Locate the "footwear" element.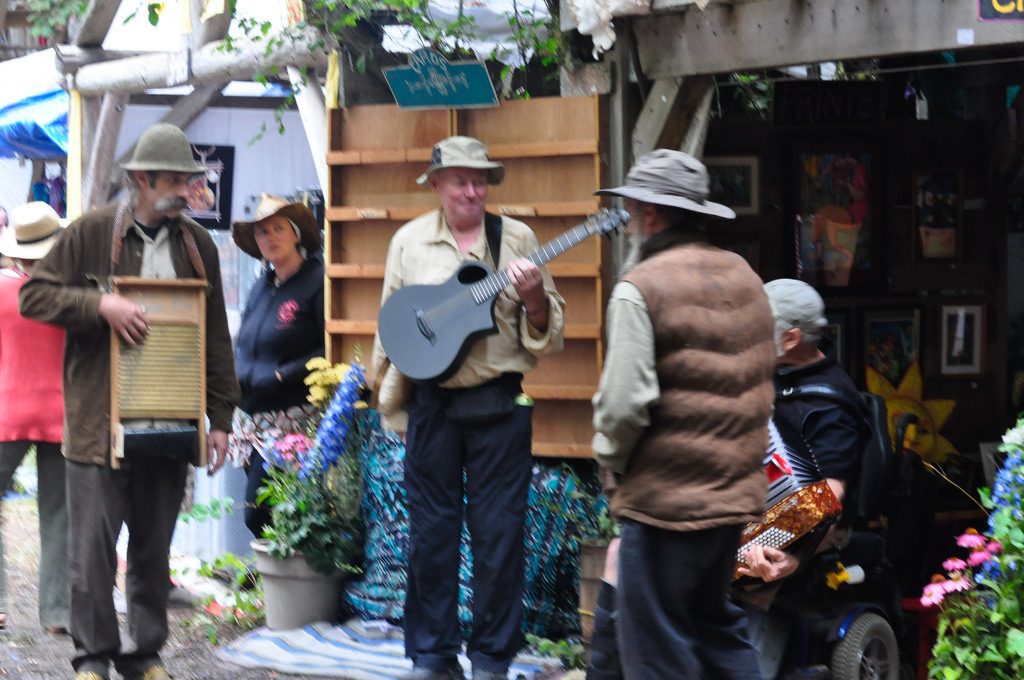
Element bbox: bbox=(74, 670, 102, 679).
